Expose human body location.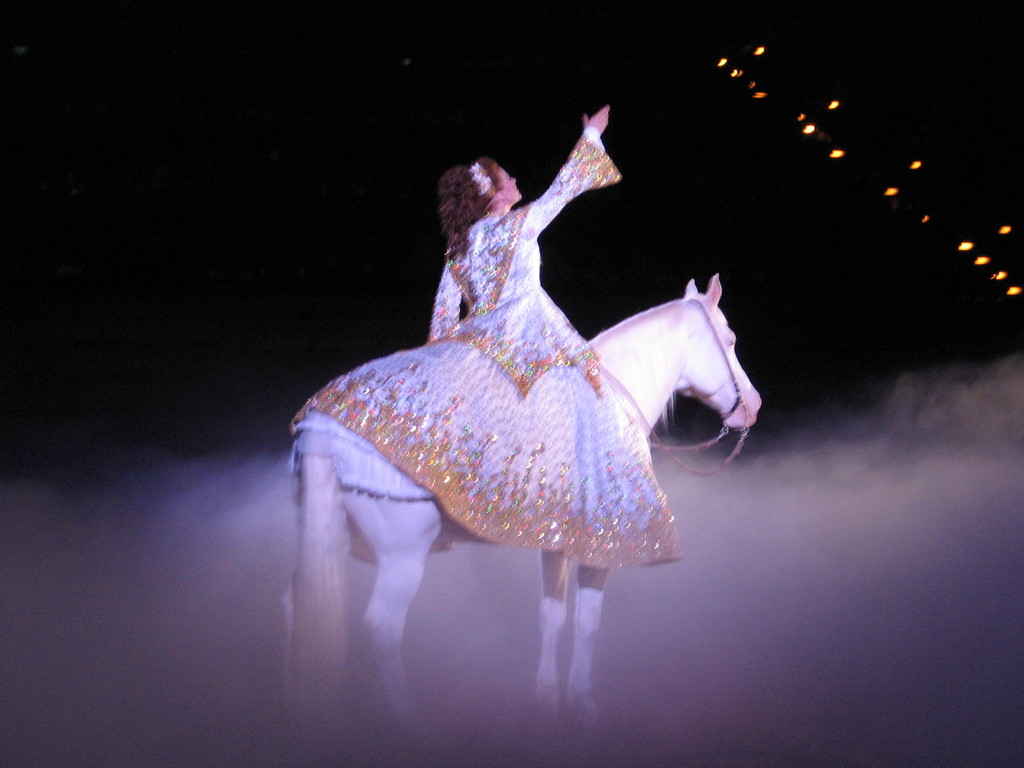
Exposed at select_region(431, 104, 637, 466).
